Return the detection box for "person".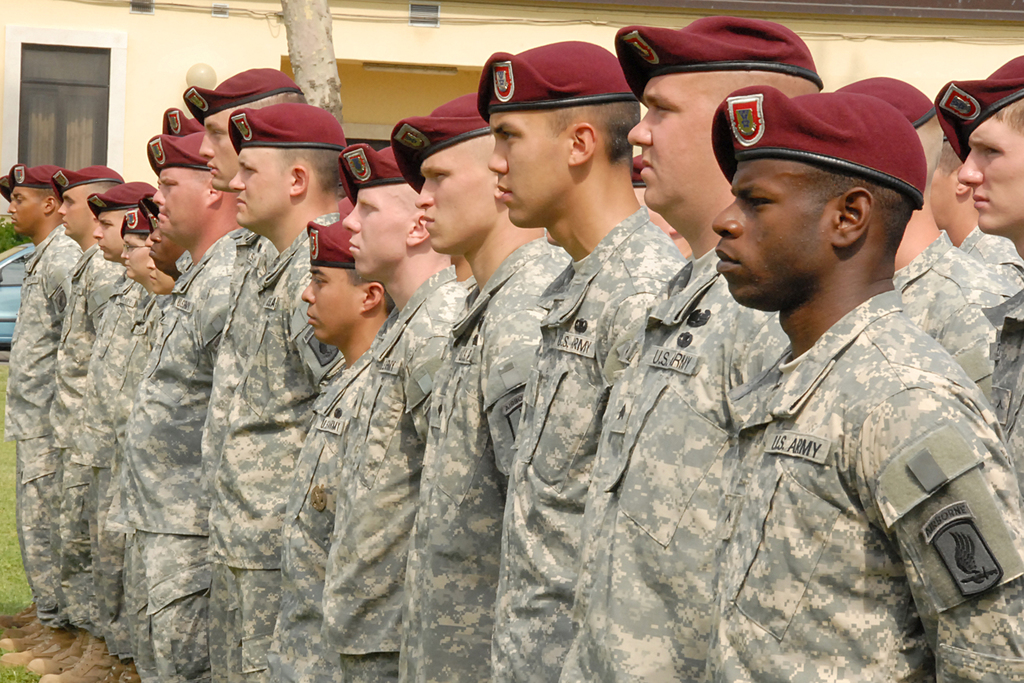
404 84 580 682.
